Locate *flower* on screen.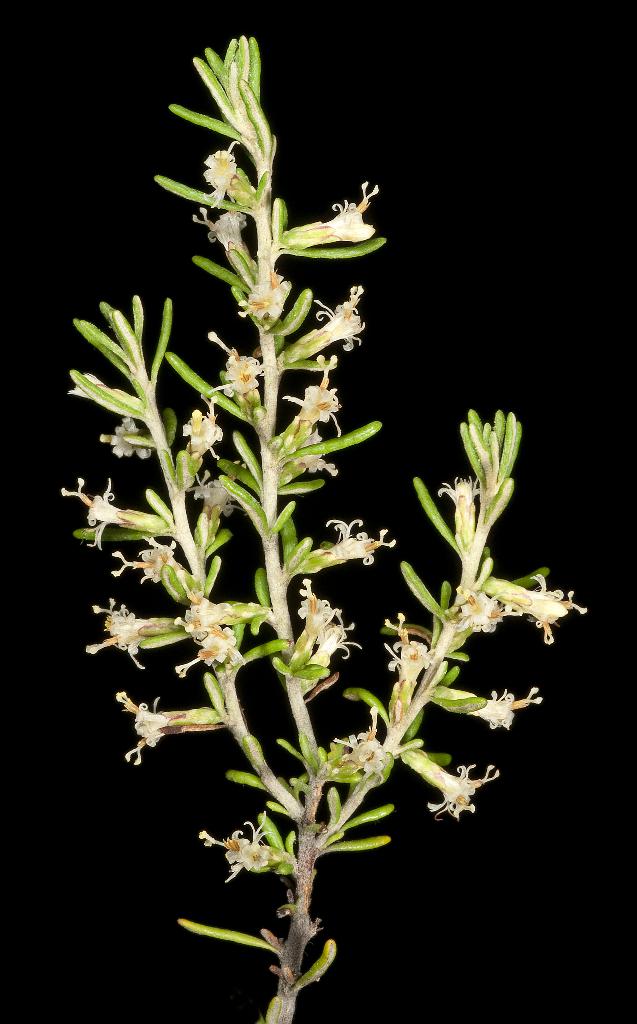
On screen at locate(481, 573, 583, 645).
